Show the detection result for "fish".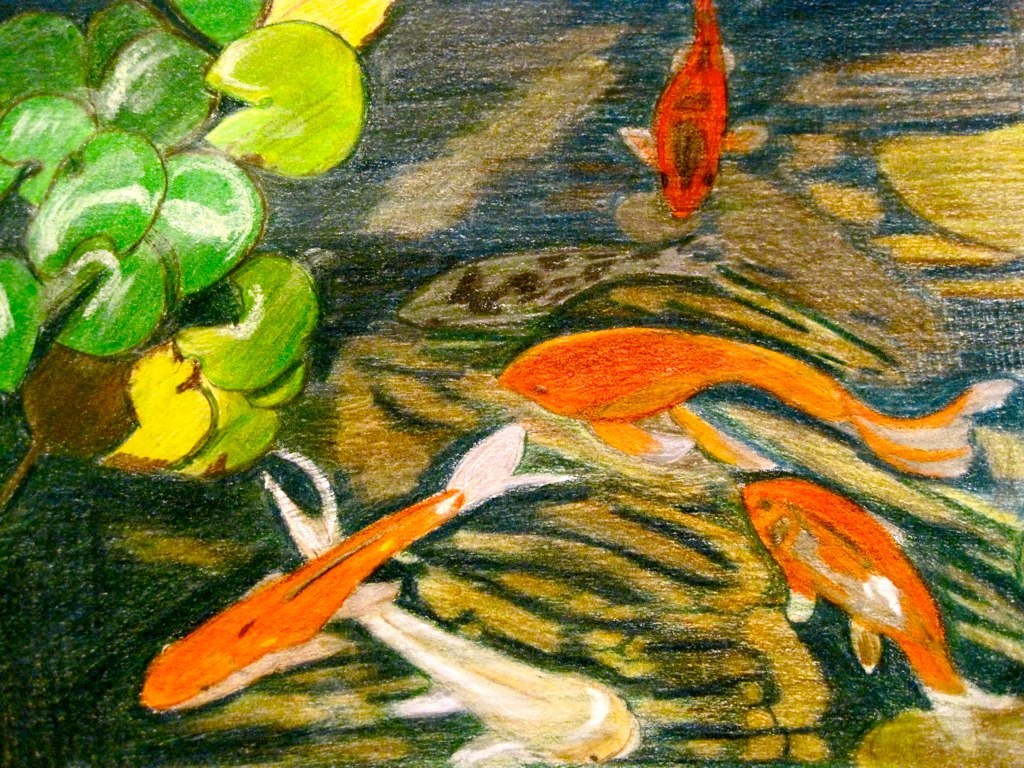
l=487, t=324, r=1021, b=472.
